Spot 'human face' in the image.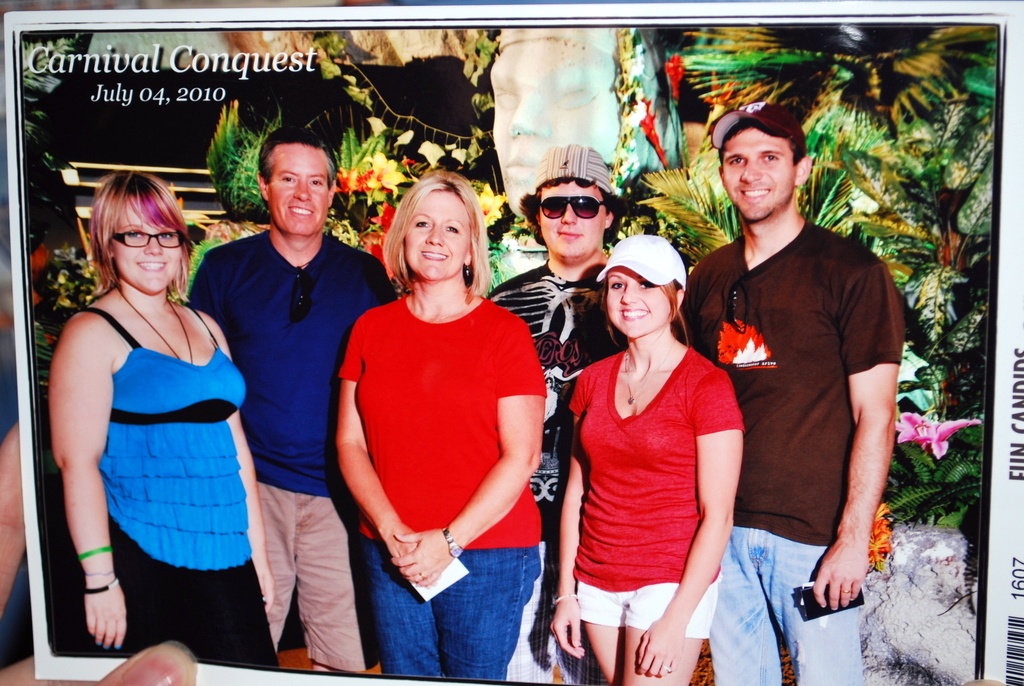
'human face' found at 541 181 607 257.
